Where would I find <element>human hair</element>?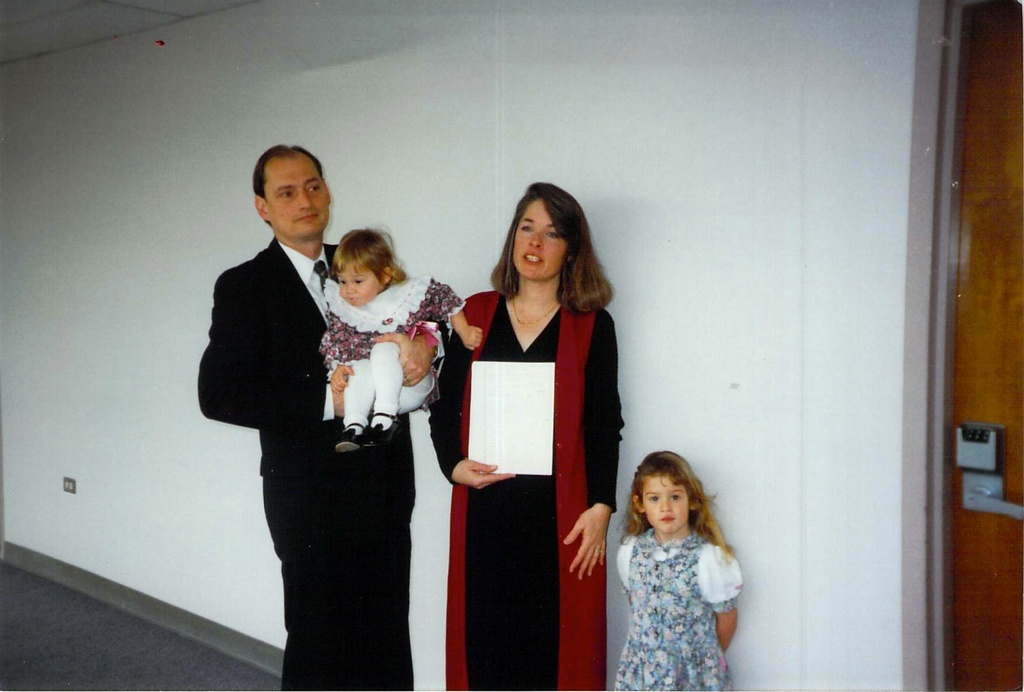
At [x1=251, y1=142, x2=322, y2=230].
